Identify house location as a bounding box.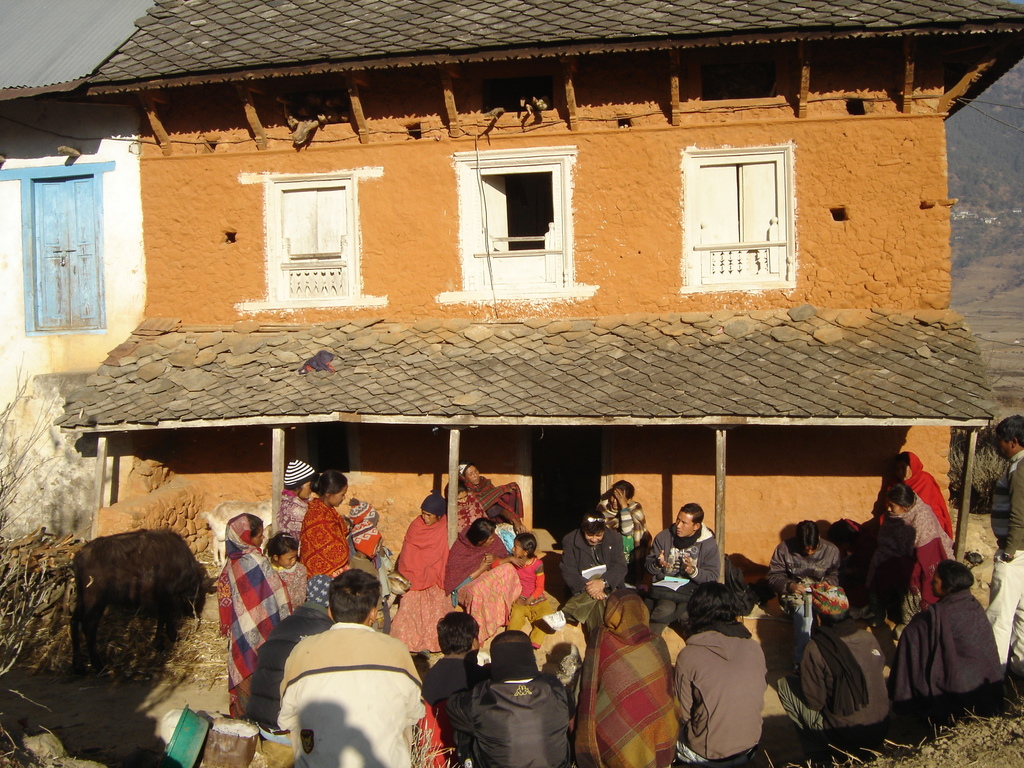
{"x1": 51, "y1": 2, "x2": 1021, "y2": 595}.
